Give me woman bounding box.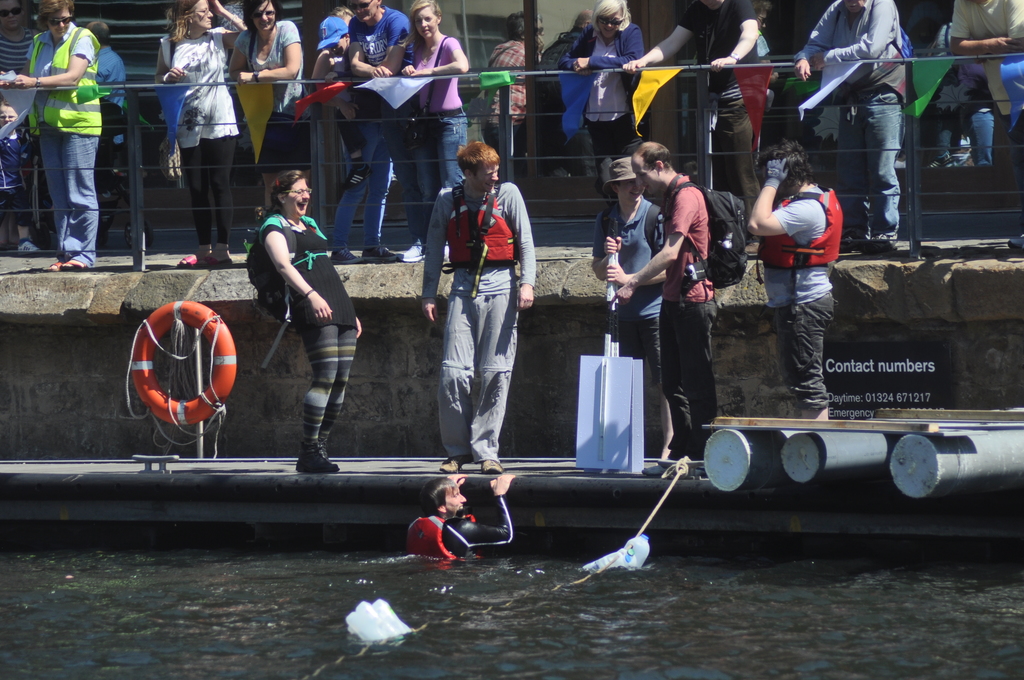
(0,0,104,273).
